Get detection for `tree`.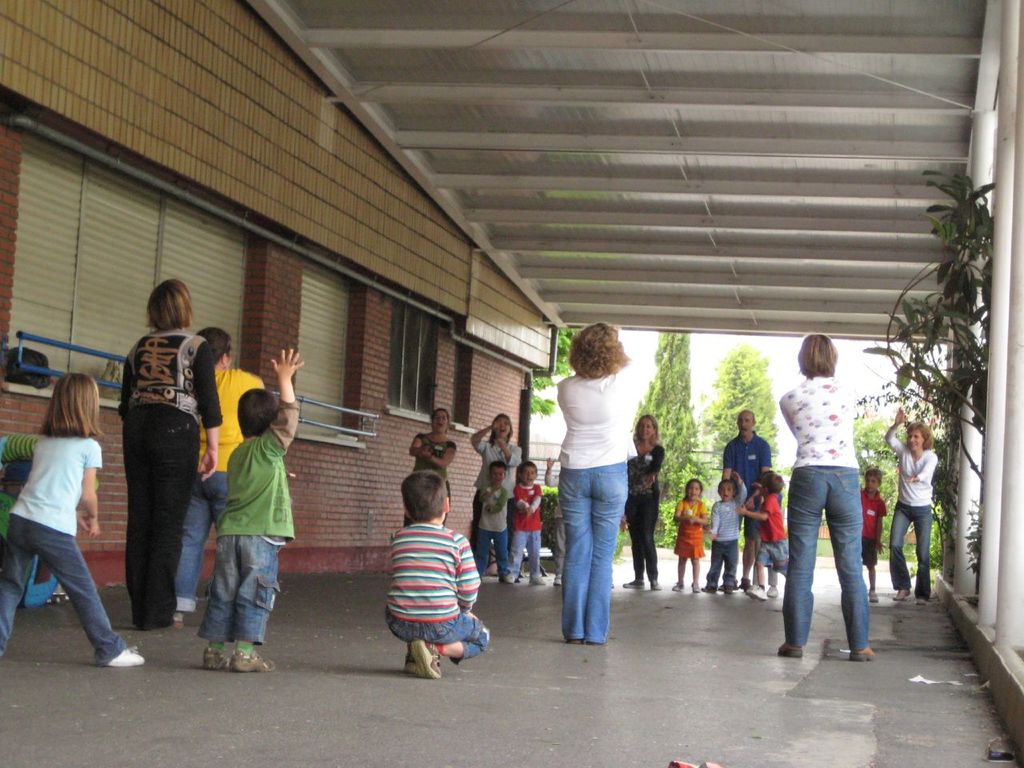
Detection: crop(635, 328, 698, 534).
